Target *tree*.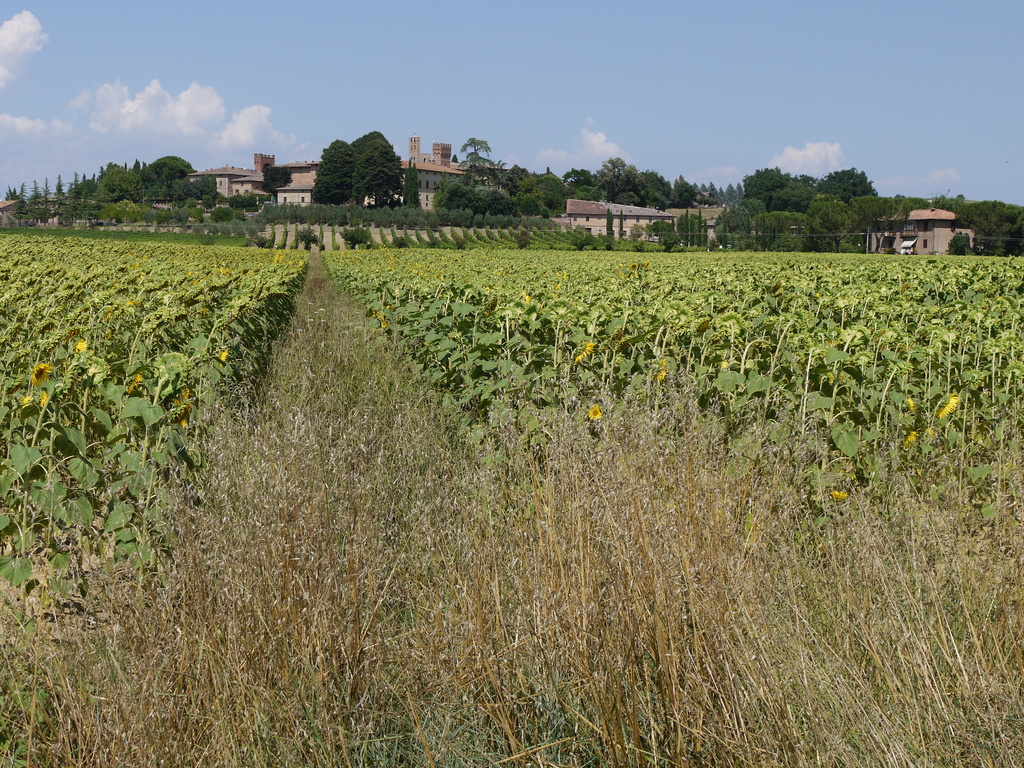
Target region: bbox=(527, 170, 569, 212).
